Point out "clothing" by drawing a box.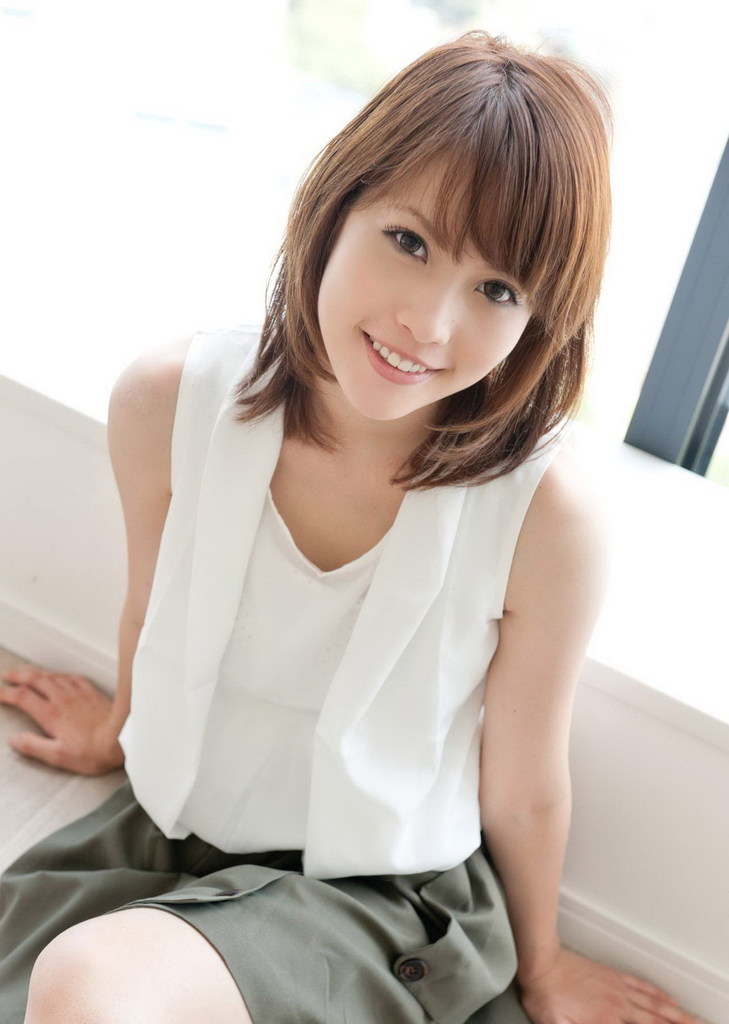
(left=70, top=427, right=618, bottom=881).
